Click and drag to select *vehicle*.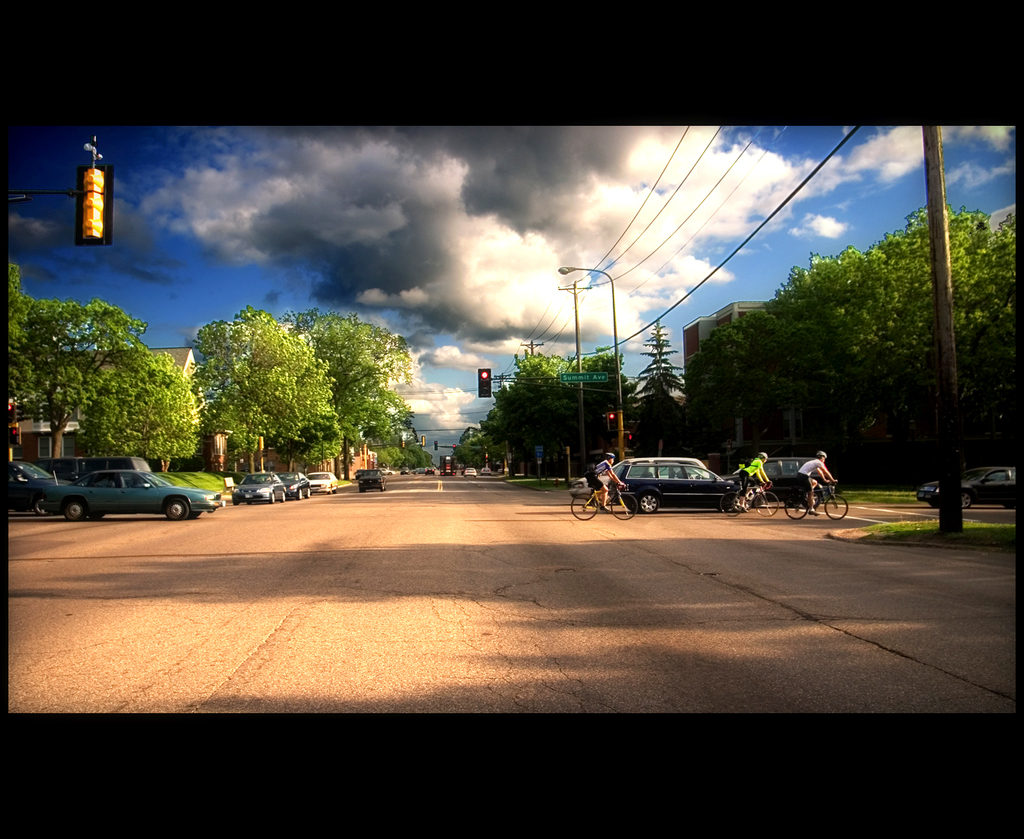
Selection: Rect(354, 468, 361, 478).
